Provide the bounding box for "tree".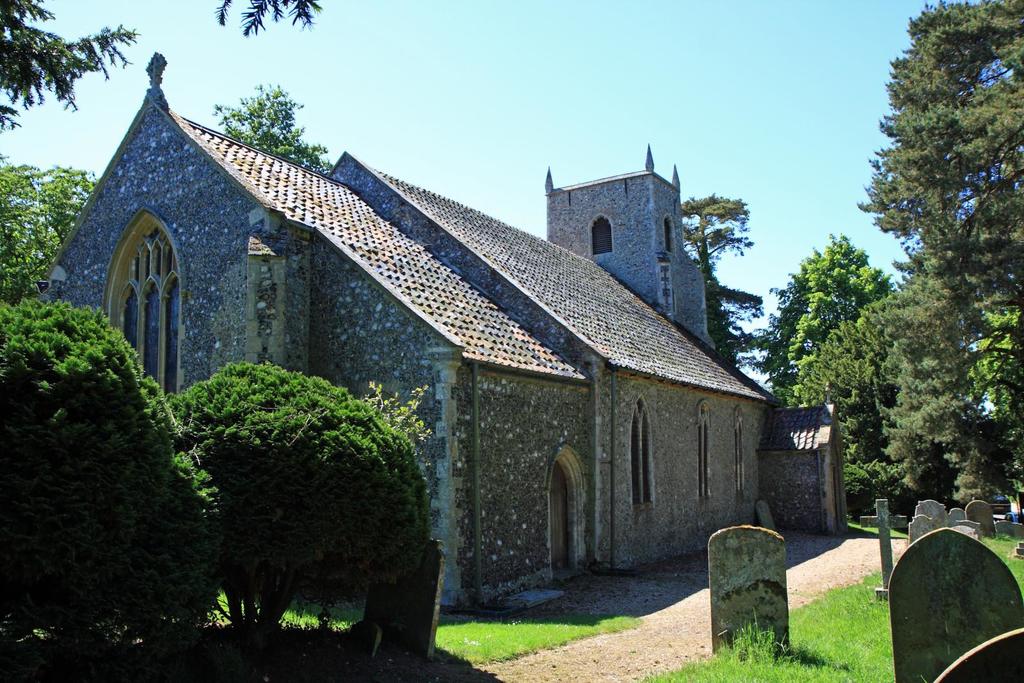
200, 67, 339, 171.
